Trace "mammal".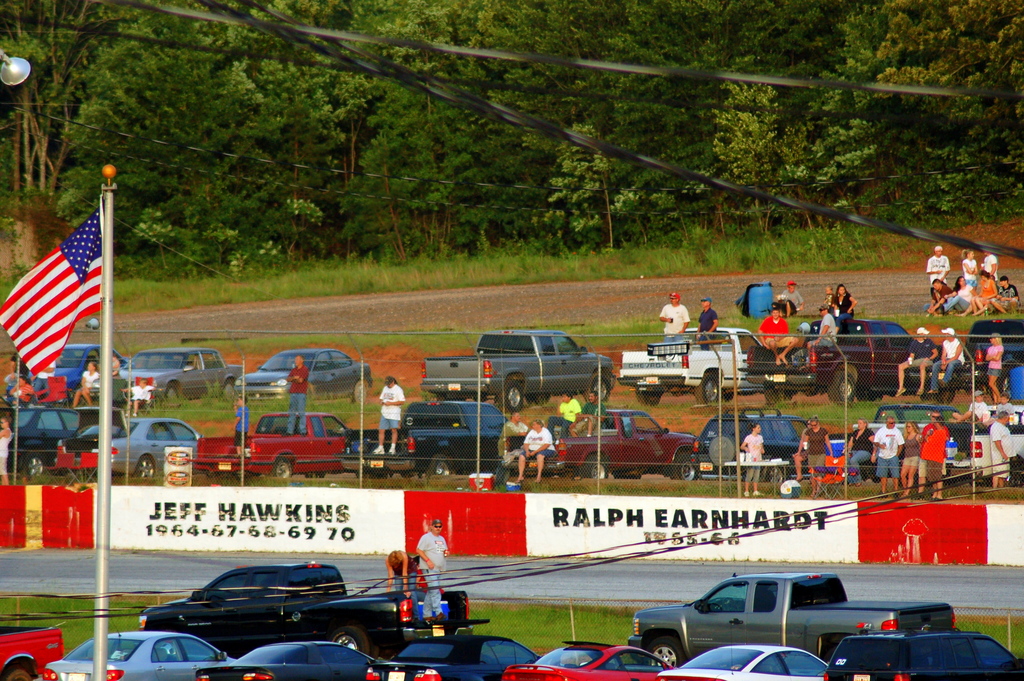
Traced to (831, 284, 858, 318).
